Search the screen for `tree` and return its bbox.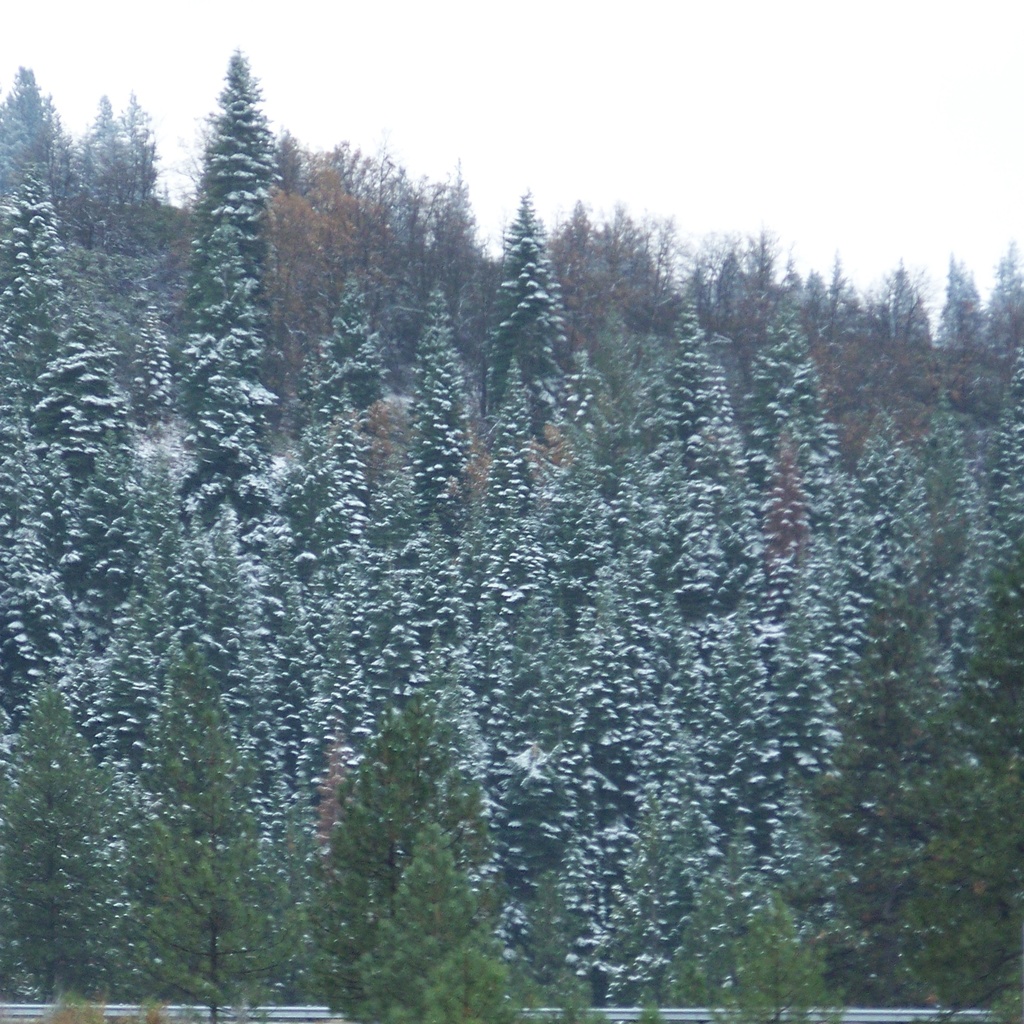
Found: [left=130, top=644, right=310, bottom=1023].
